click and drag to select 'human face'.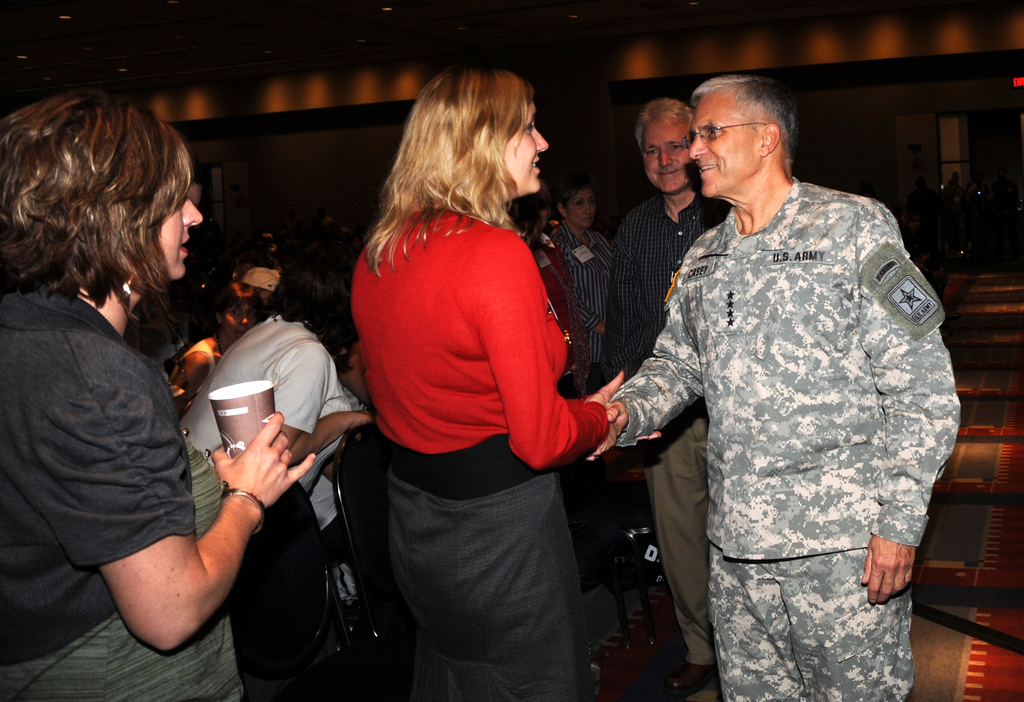
Selection: {"x1": 692, "y1": 91, "x2": 762, "y2": 197}.
